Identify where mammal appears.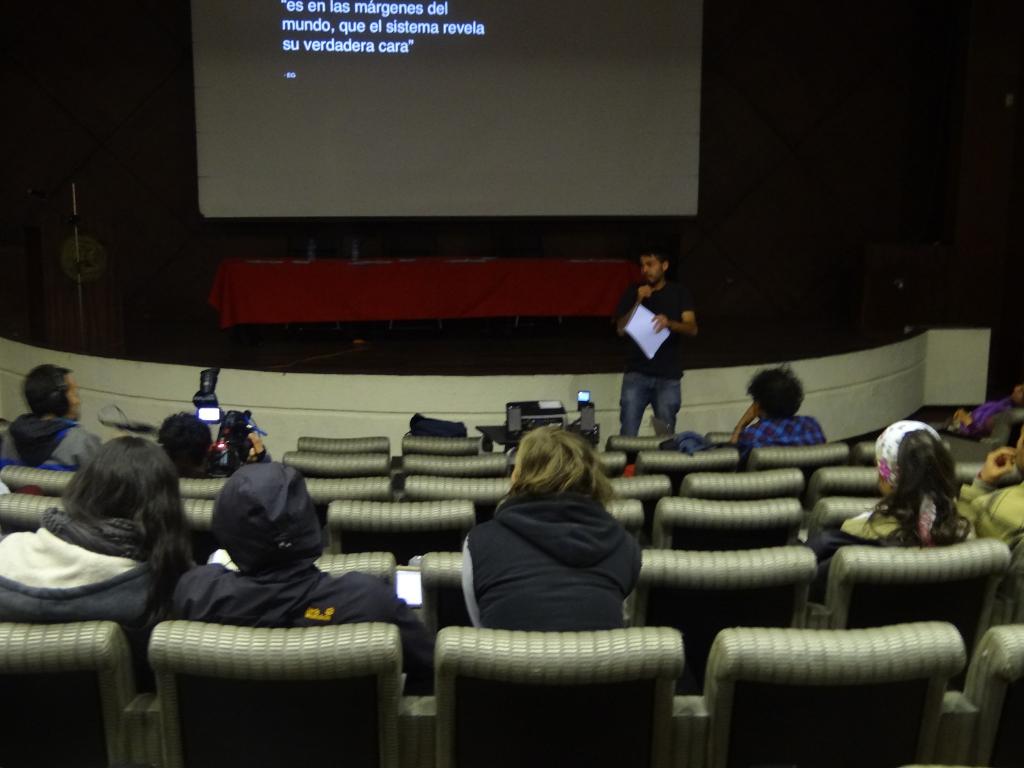
Appears at <box>458,429,647,627</box>.
